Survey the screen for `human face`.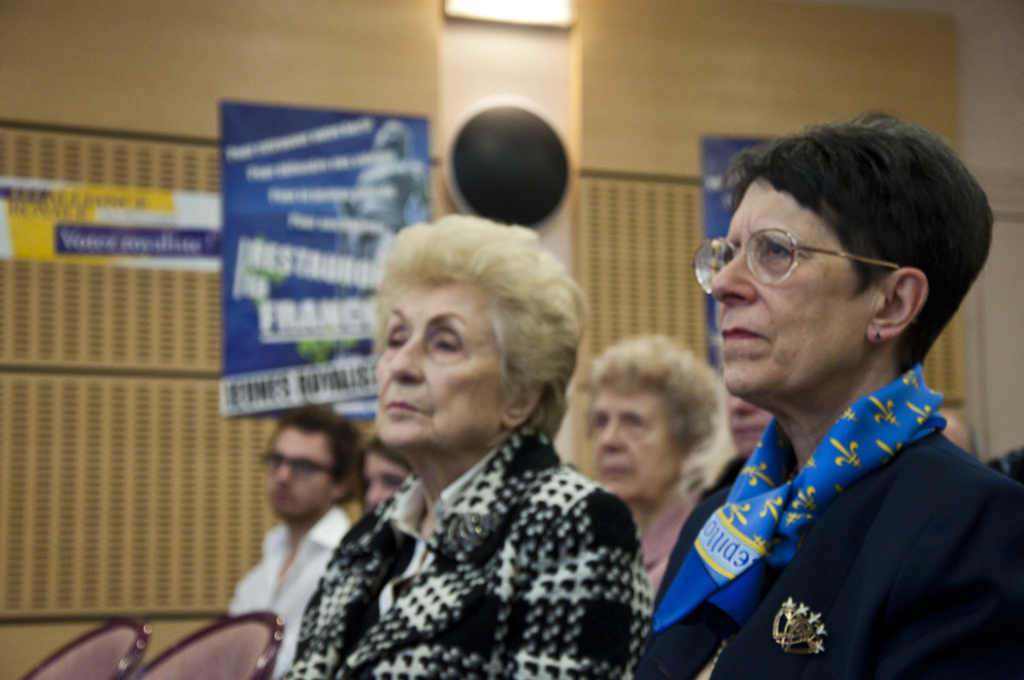
Survey found: locate(587, 385, 685, 506).
